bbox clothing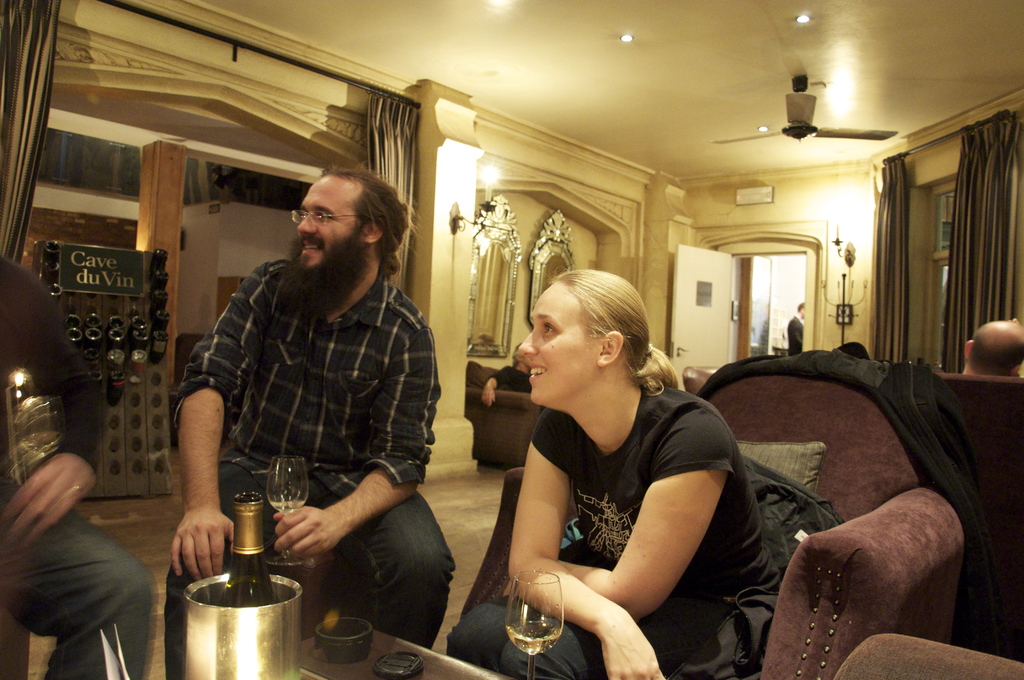
491,364,536,396
